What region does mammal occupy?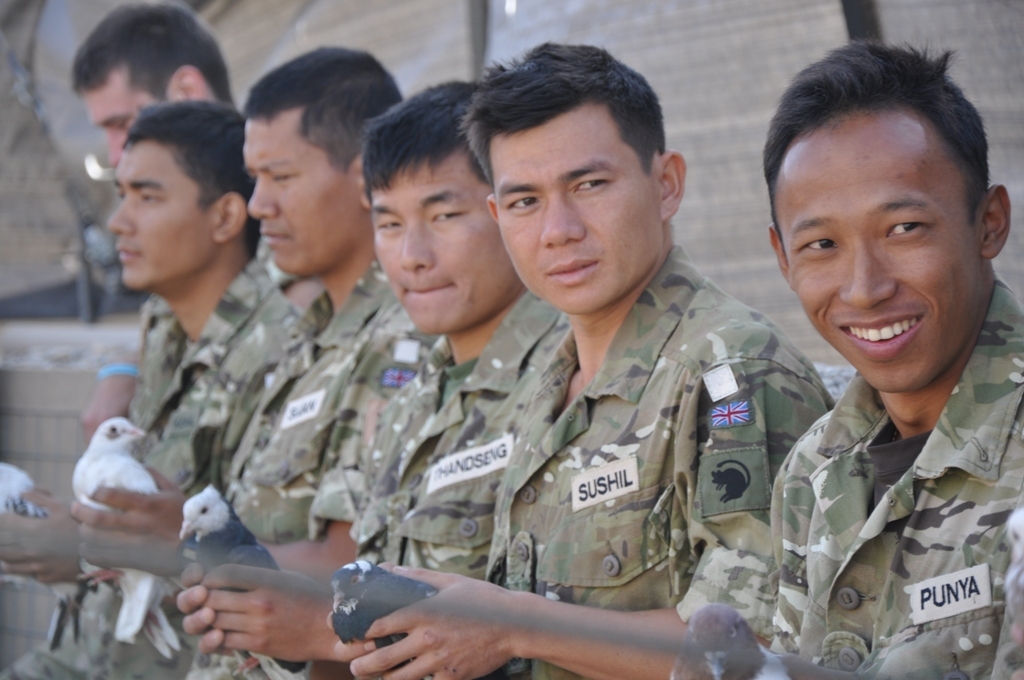
[left=725, top=49, right=1023, bottom=639].
